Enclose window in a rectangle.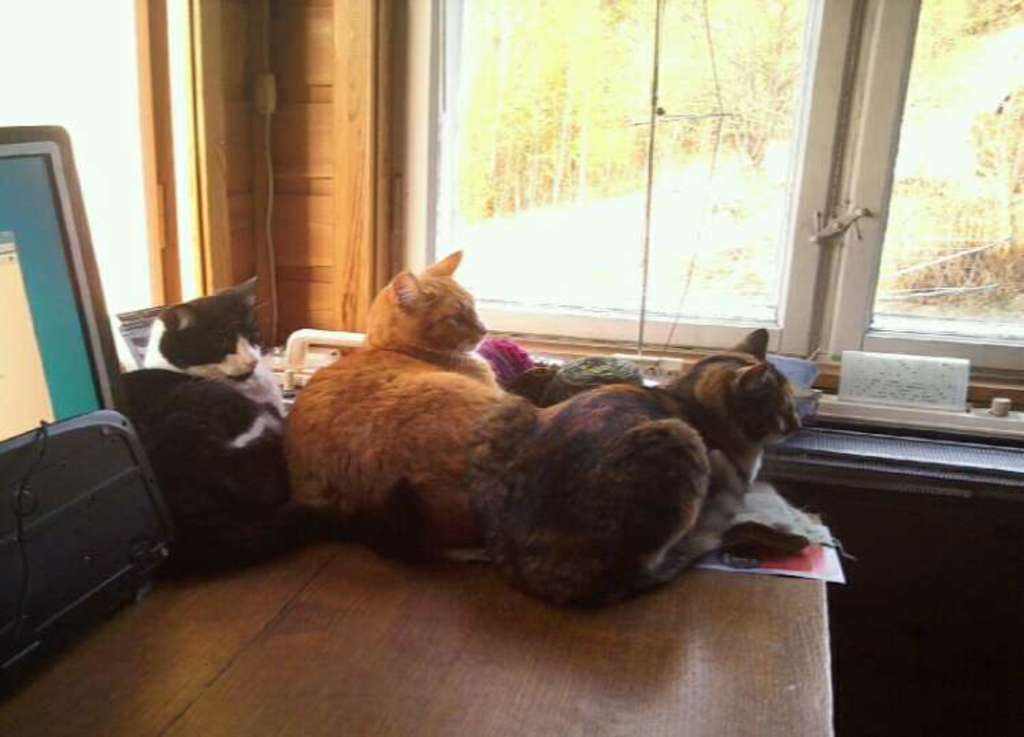
[0,0,216,314].
